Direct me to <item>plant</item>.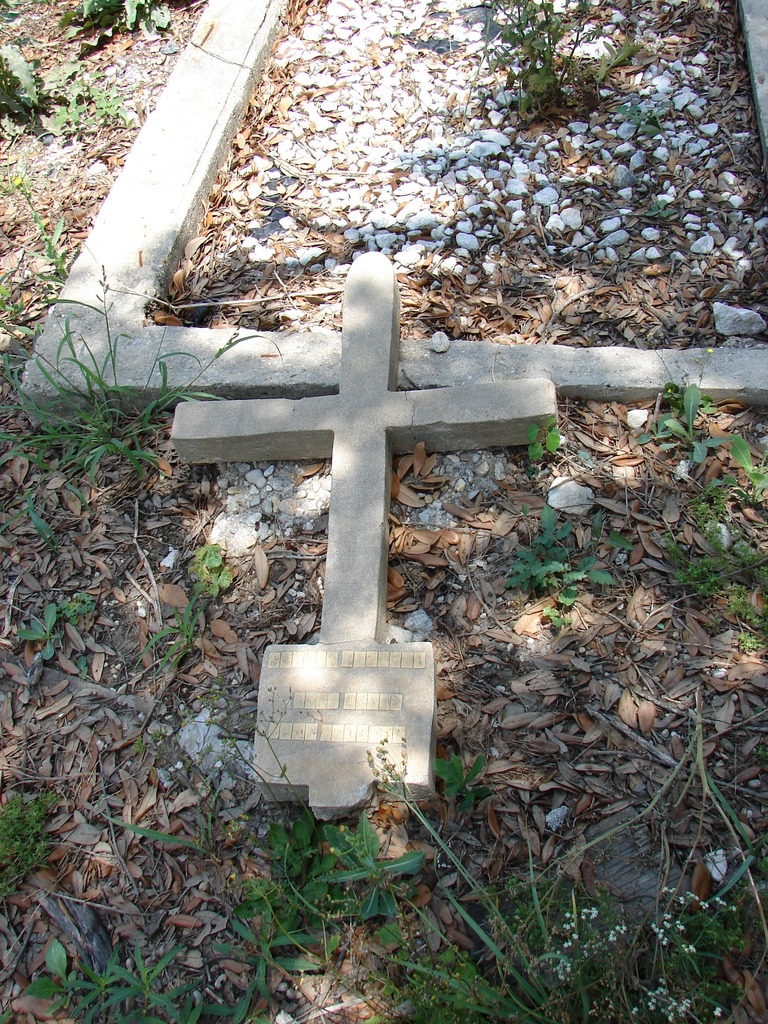
Direction: <region>14, 610, 77, 664</region>.
